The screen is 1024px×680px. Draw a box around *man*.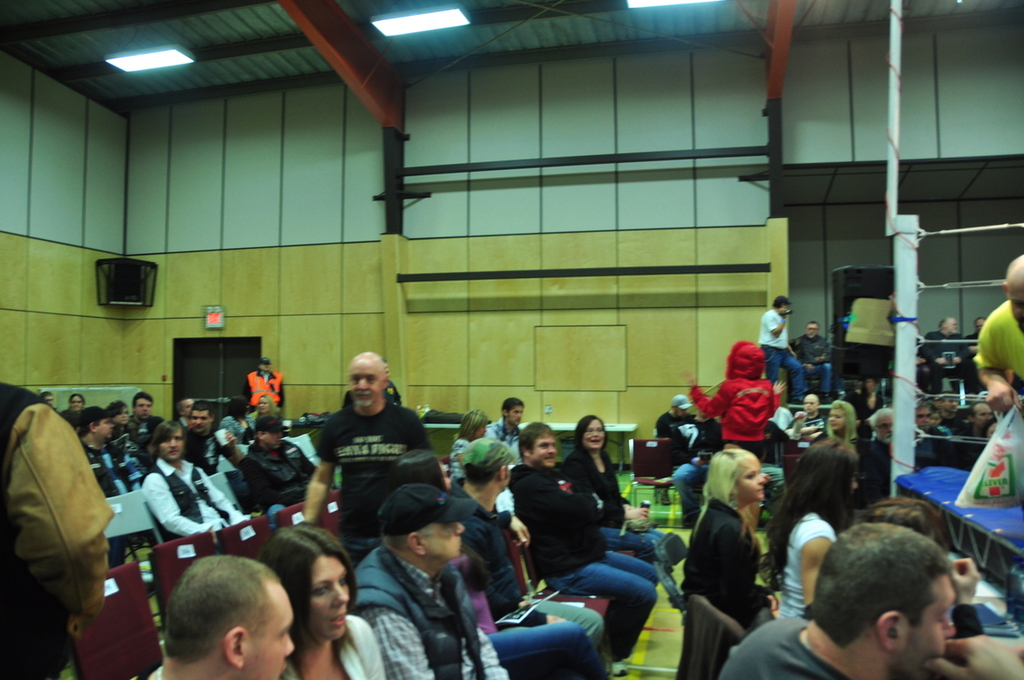
[x1=177, y1=396, x2=194, y2=429].
